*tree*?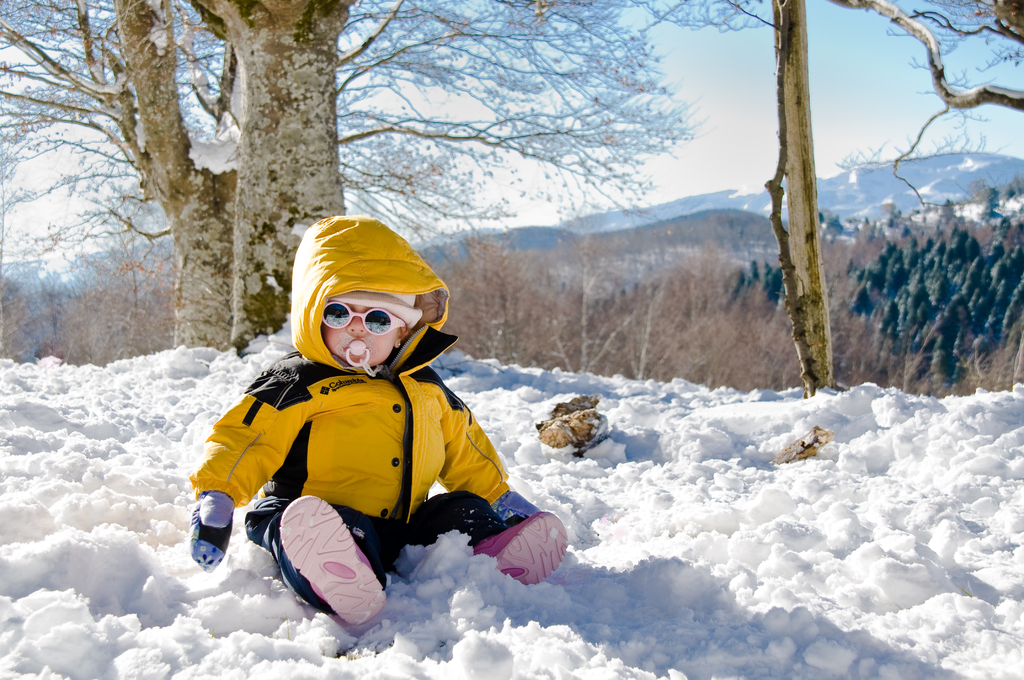
bbox=[984, 277, 1013, 345]
